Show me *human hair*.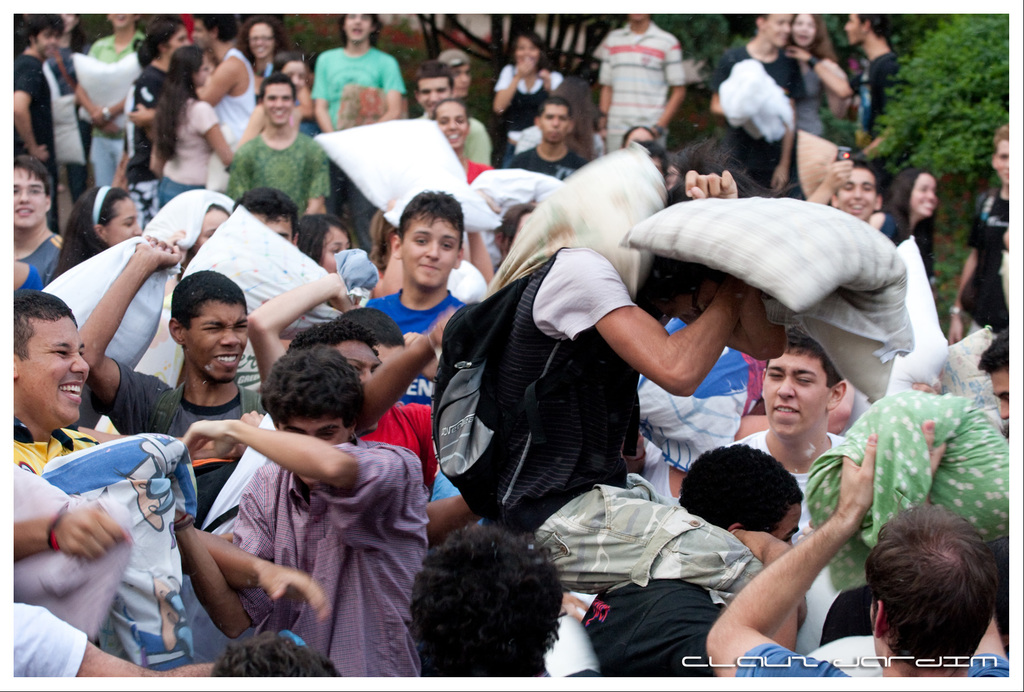
*human hair* is here: [538,95,571,114].
